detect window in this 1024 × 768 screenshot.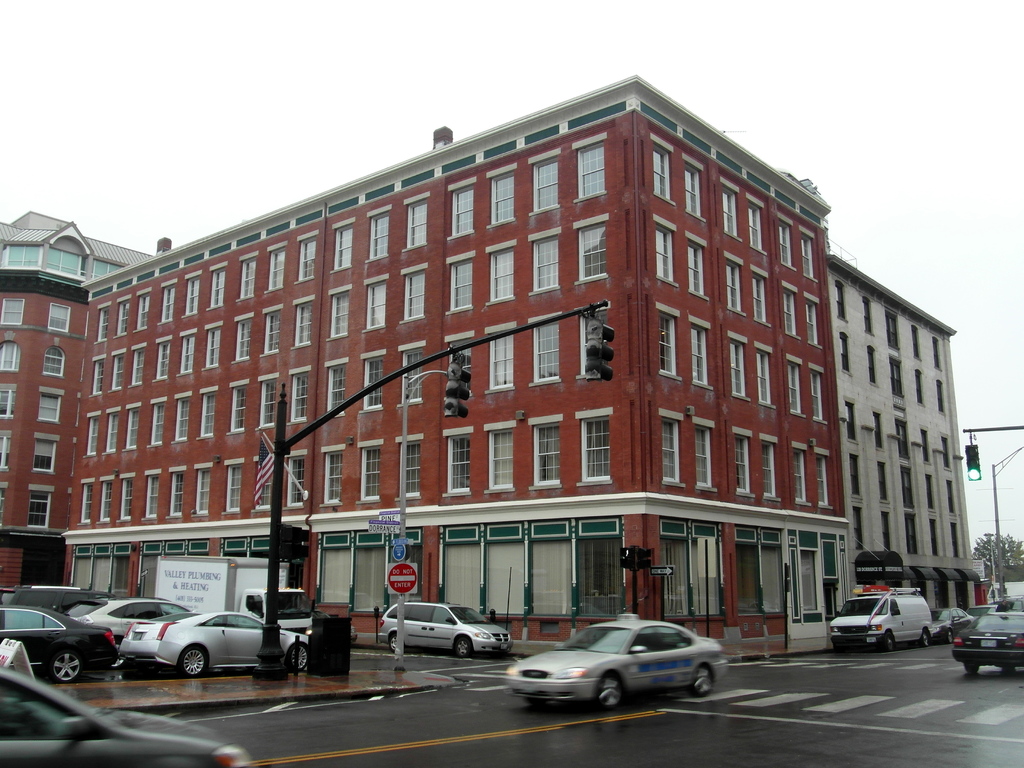
Detection: {"x1": 150, "y1": 399, "x2": 166, "y2": 443}.
